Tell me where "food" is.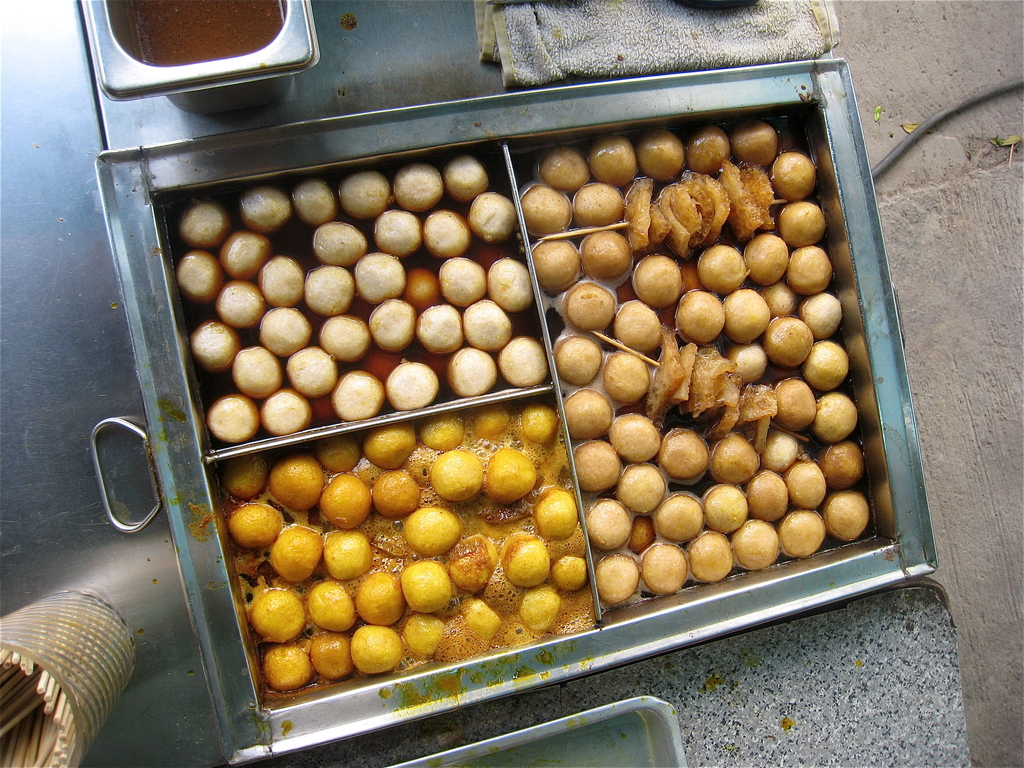
"food" is at pyautogui.locateOnScreen(354, 252, 403, 300).
